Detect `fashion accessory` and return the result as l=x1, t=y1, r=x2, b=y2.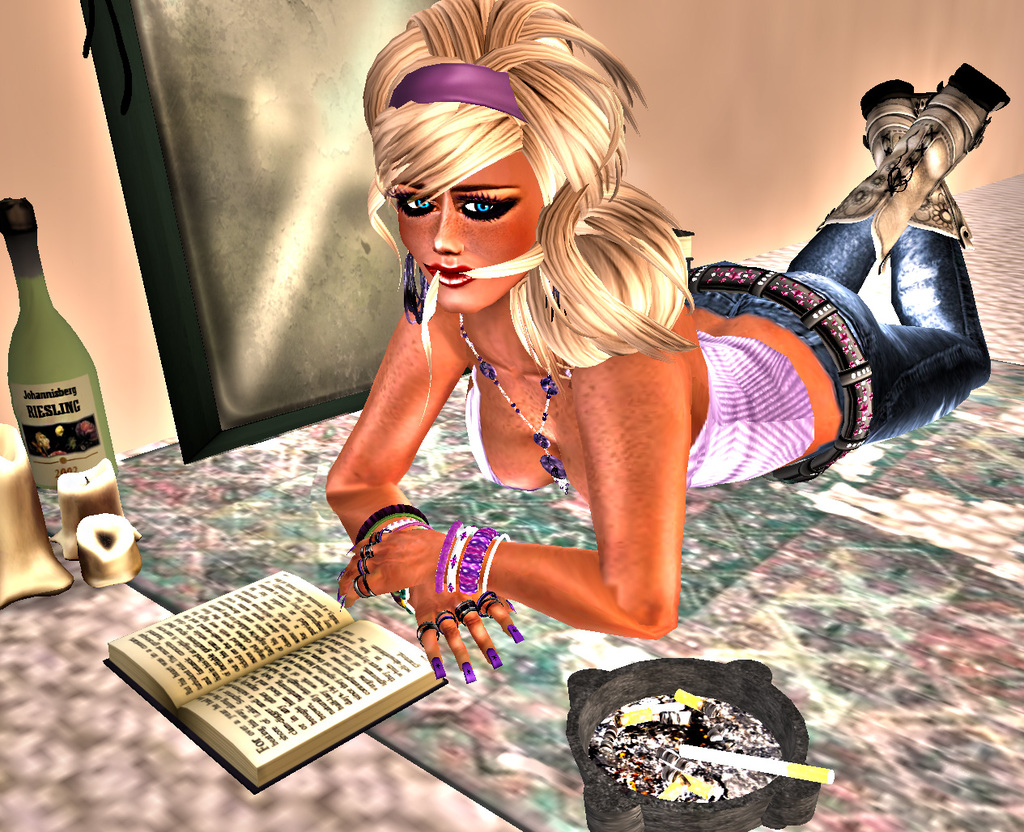
l=391, t=65, r=526, b=125.
